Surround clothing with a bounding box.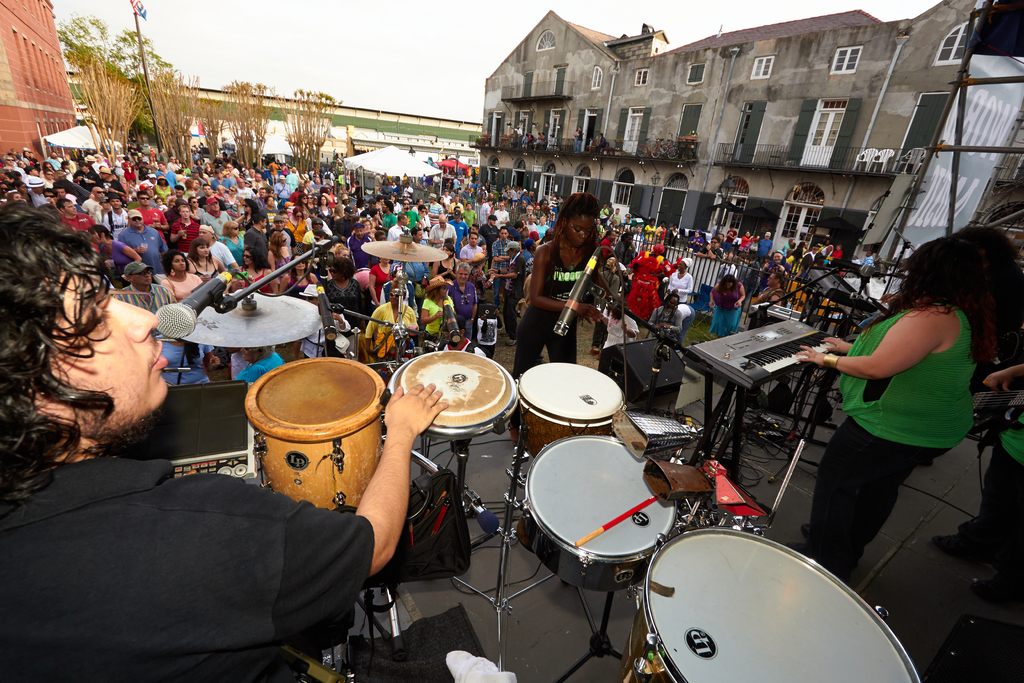
[234, 349, 283, 379].
